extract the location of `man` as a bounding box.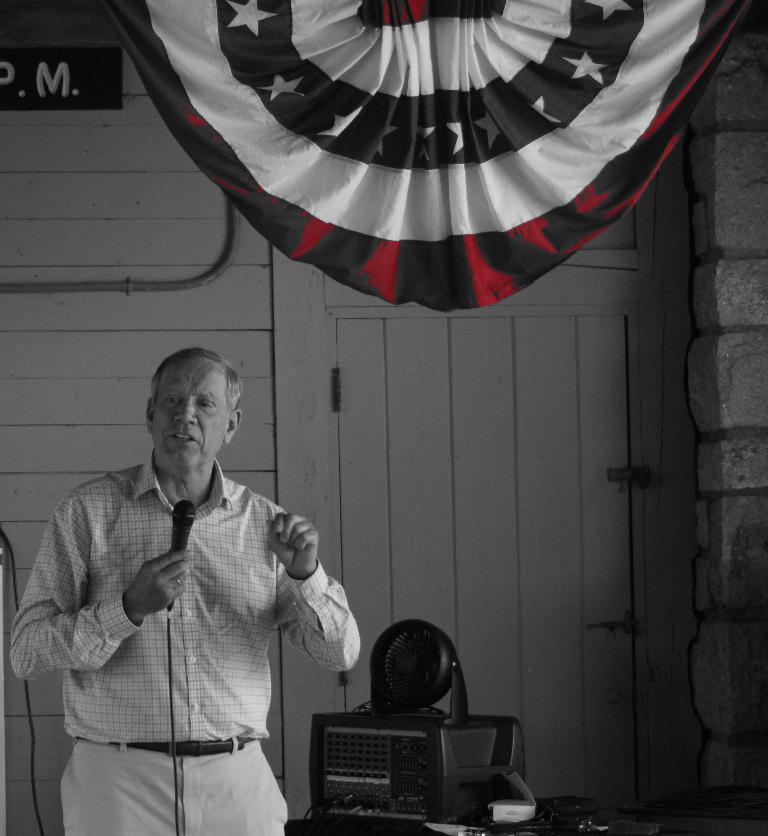
(x1=29, y1=331, x2=361, y2=819).
